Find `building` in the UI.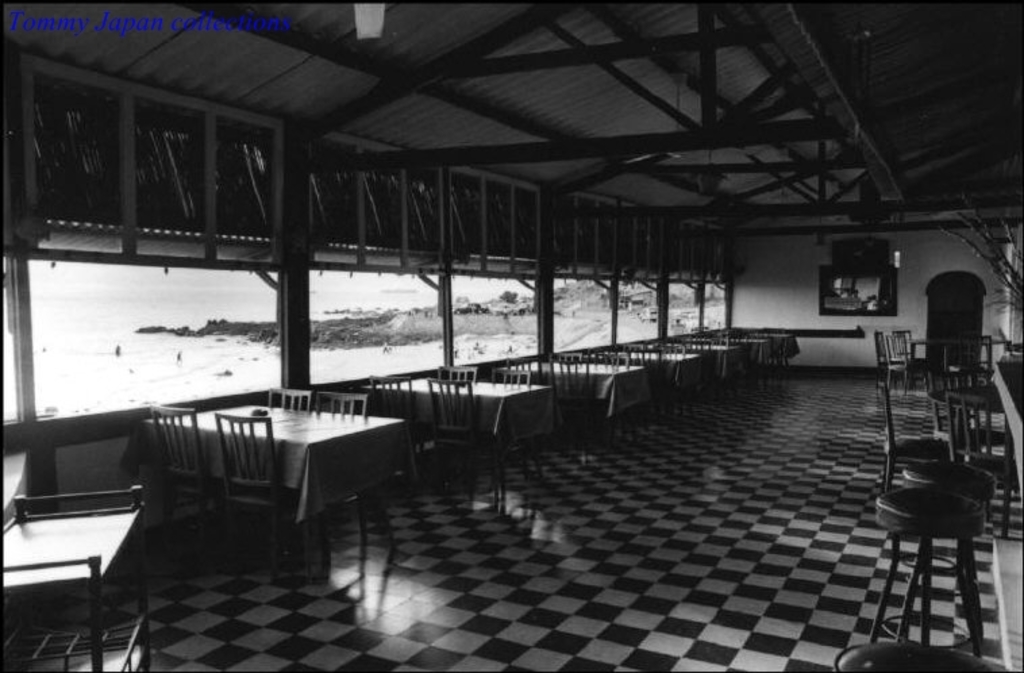
UI element at select_region(0, 0, 1023, 672).
